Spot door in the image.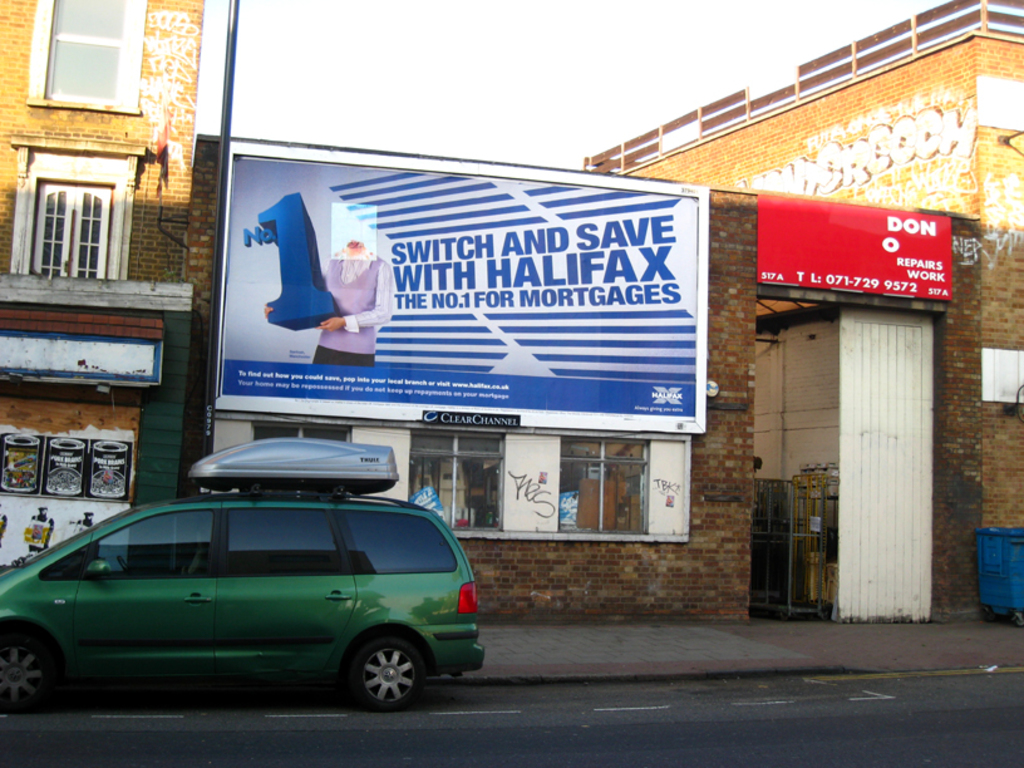
door found at {"left": 822, "top": 301, "right": 937, "bottom": 621}.
